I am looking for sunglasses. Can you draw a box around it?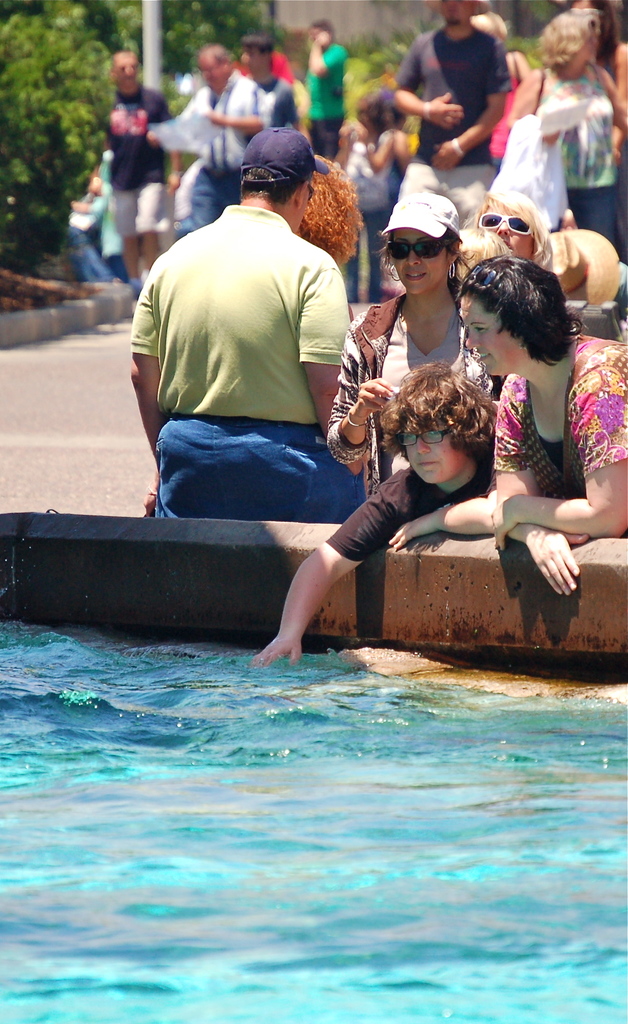
Sure, the bounding box is crop(478, 214, 532, 236).
